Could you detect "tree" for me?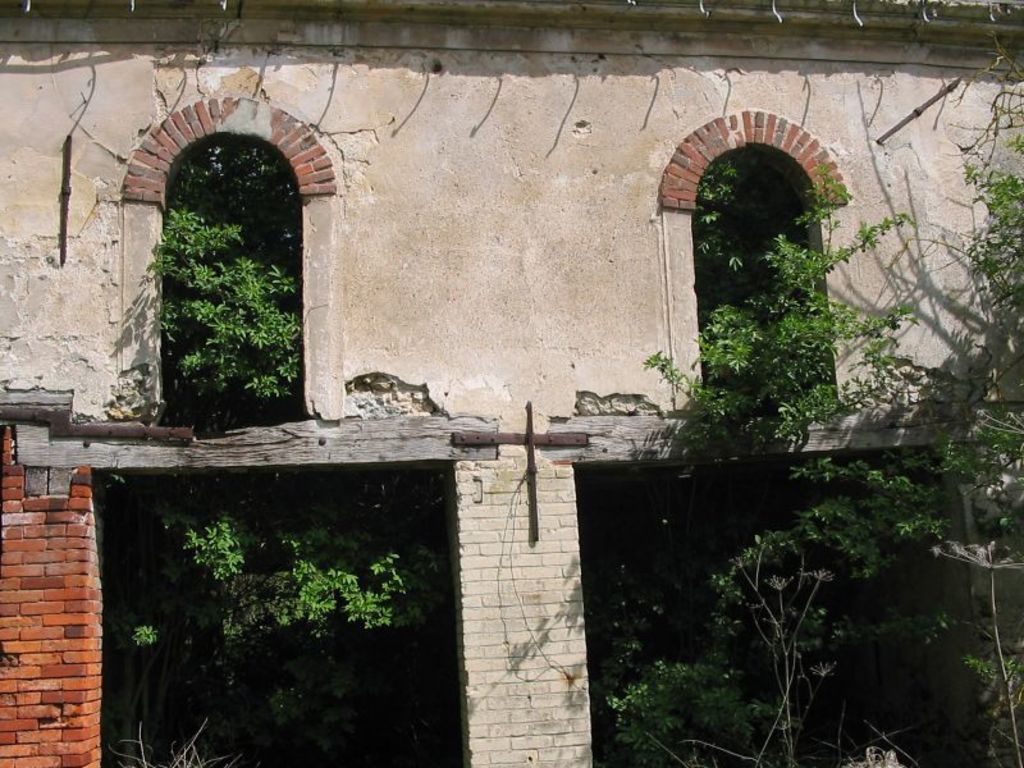
Detection result: region(164, 150, 1023, 767).
